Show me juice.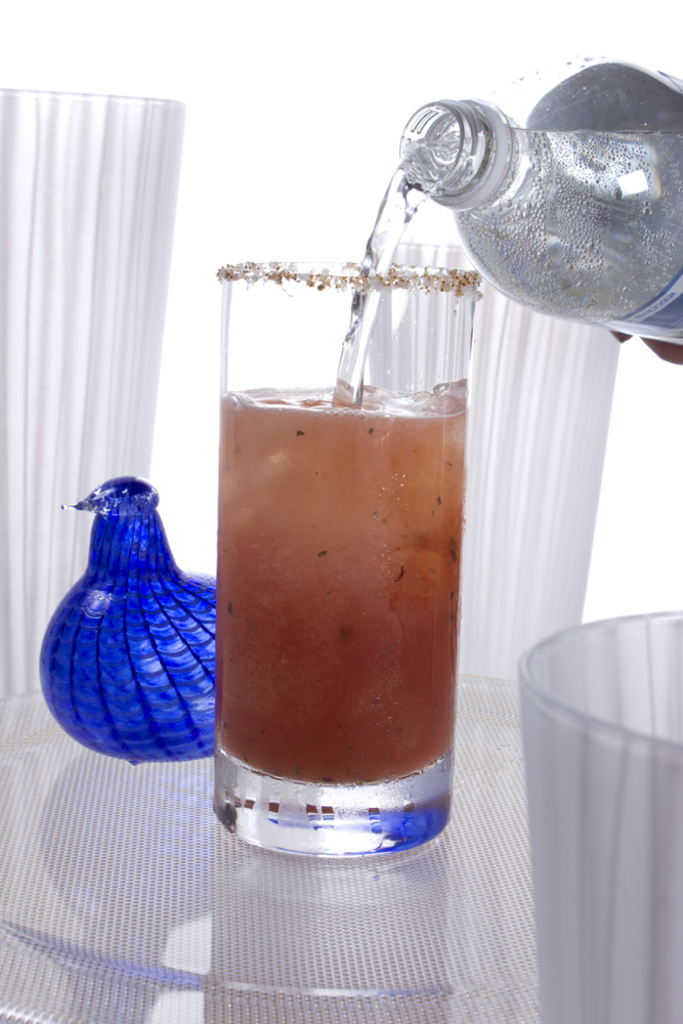
juice is here: left=203, top=253, right=478, bottom=859.
